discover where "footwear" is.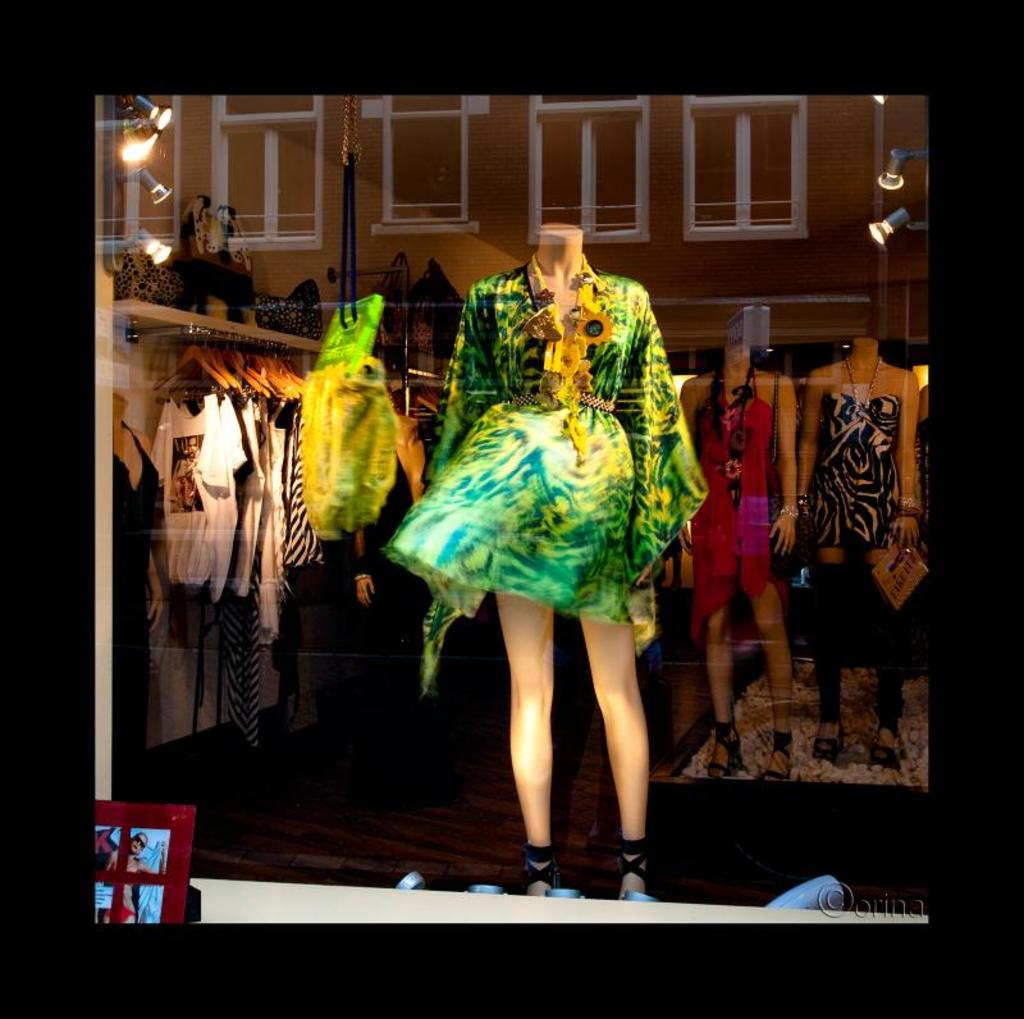
Discovered at Rect(524, 844, 561, 900).
